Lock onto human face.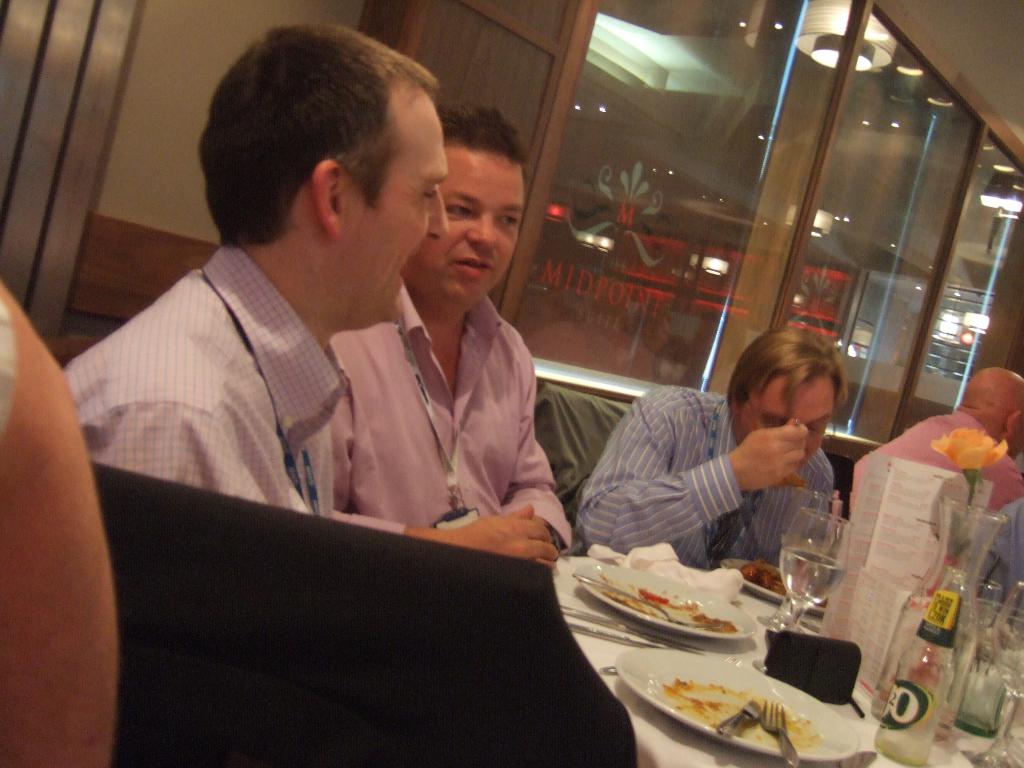
Locked: Rect(341, 94, 451, 321).
